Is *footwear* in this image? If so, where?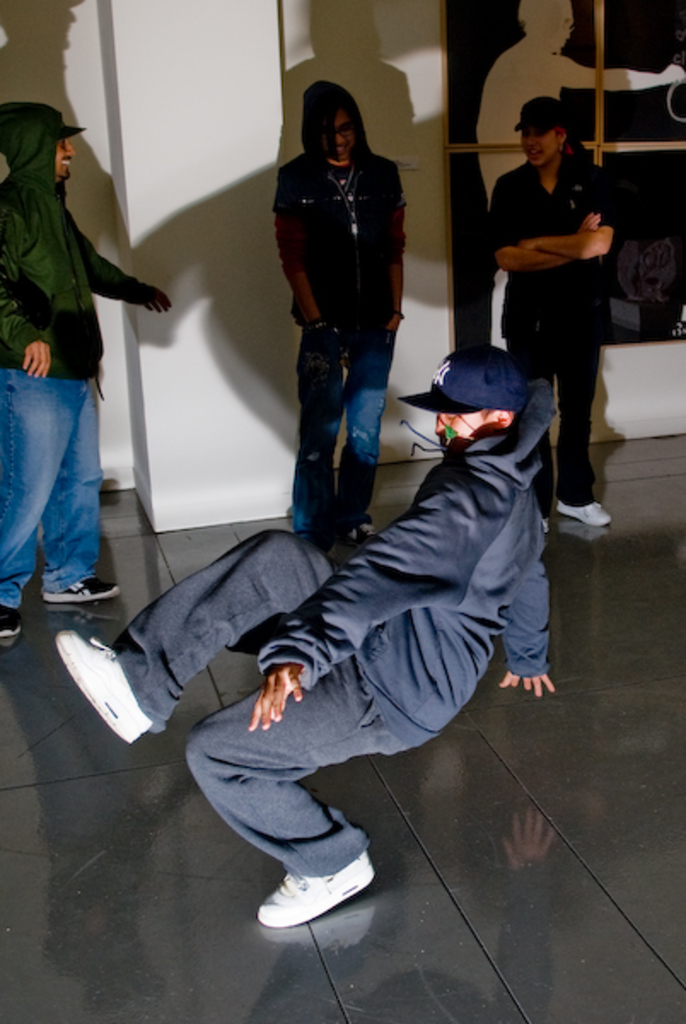
Yes, at locate(341, 521, 381, 541).
